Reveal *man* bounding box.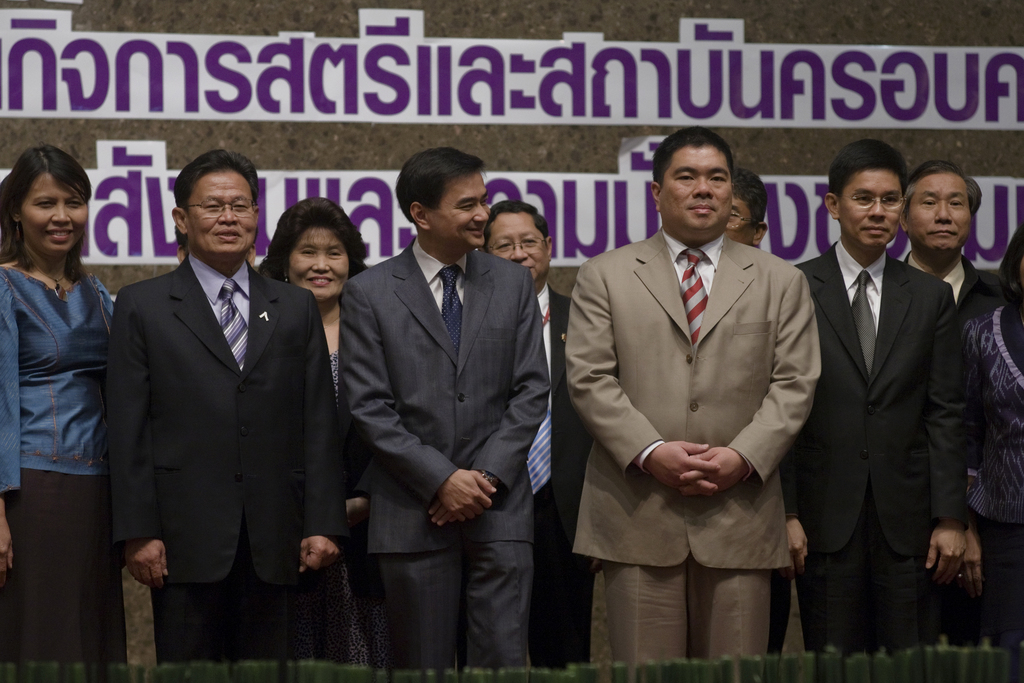
Revealed: Rect(557, 126, 819, 664).
